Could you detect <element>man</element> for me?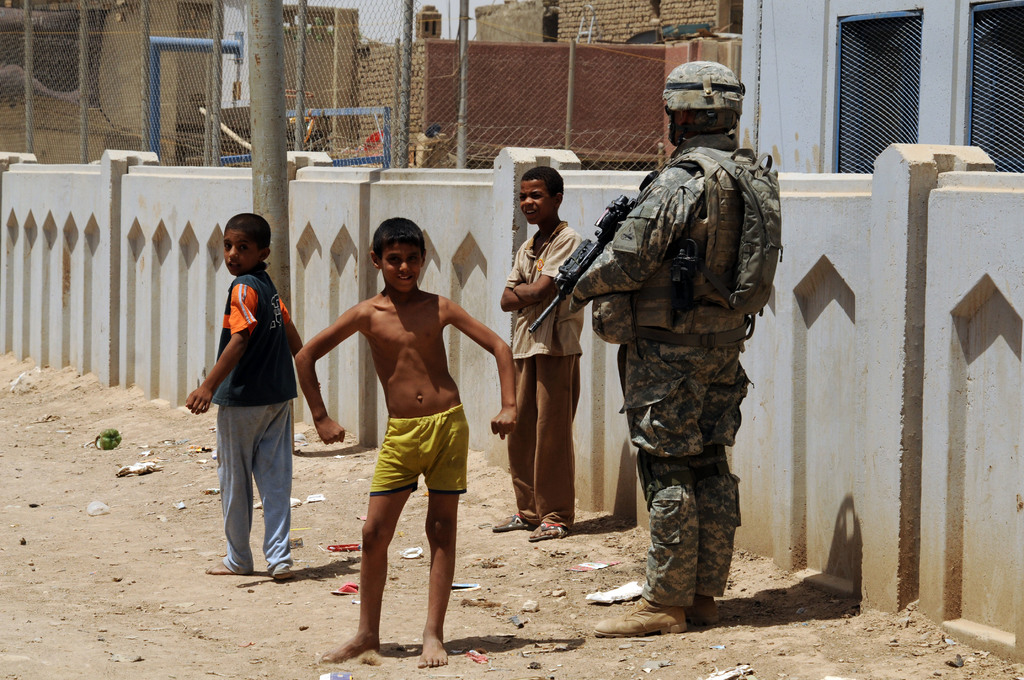
Detection result: locate(568, 60, 783, 639).
